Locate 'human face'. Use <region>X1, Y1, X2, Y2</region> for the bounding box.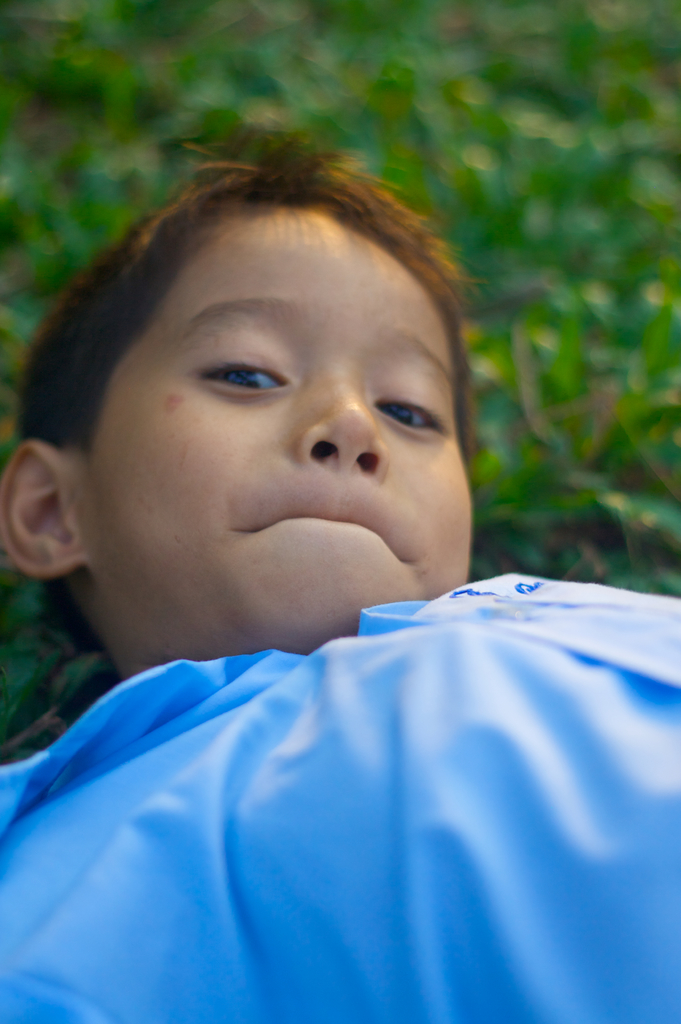
<region>47, 188, 479, 632</region>.
